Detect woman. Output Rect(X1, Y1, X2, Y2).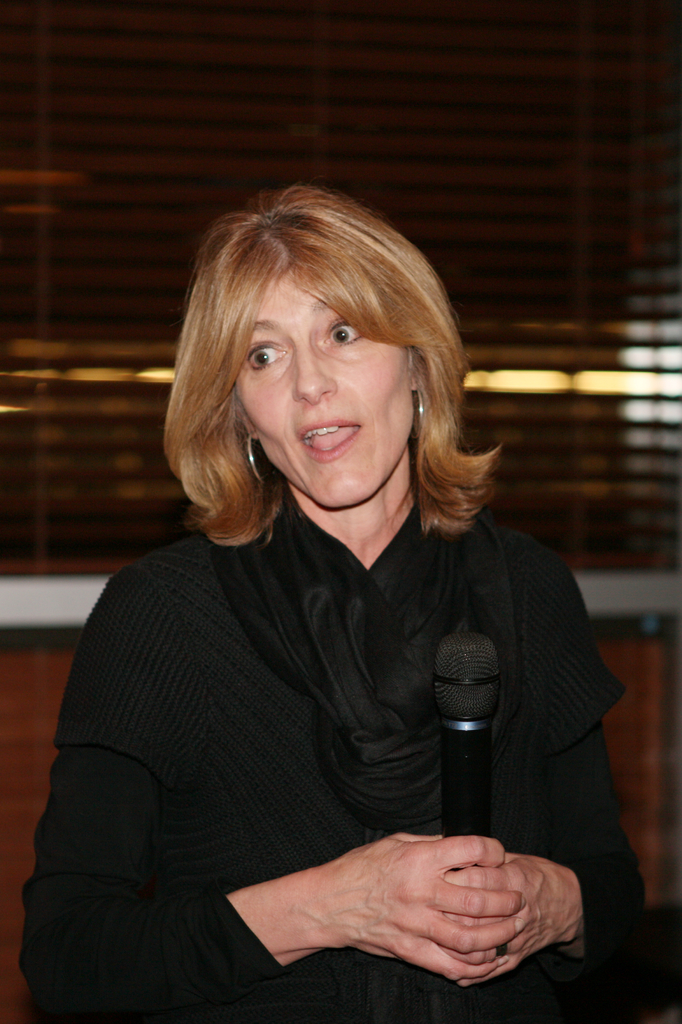
Rect(44, 179, 625, 1023).
